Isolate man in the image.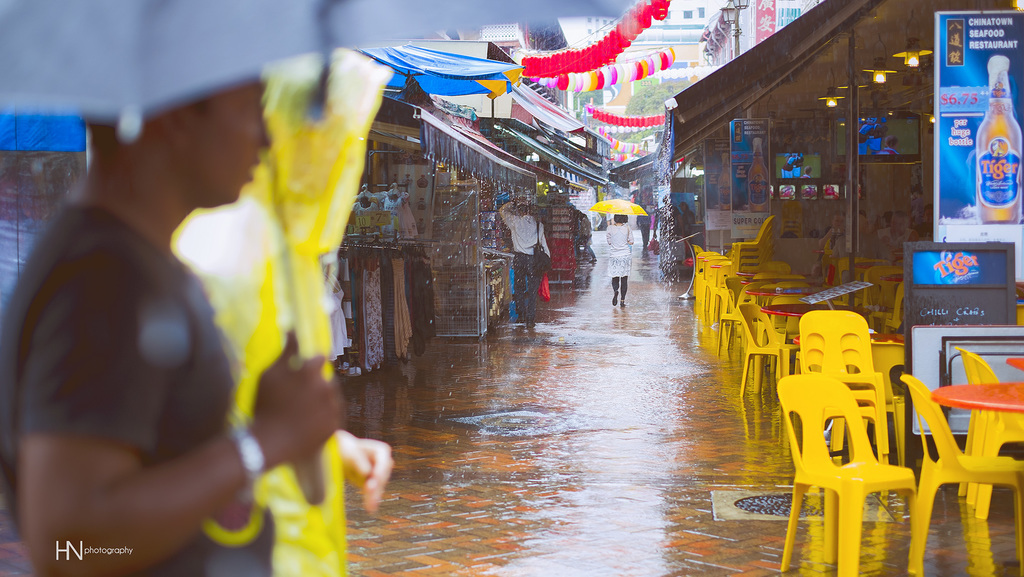
Isolated region: 7,51,446,565.
